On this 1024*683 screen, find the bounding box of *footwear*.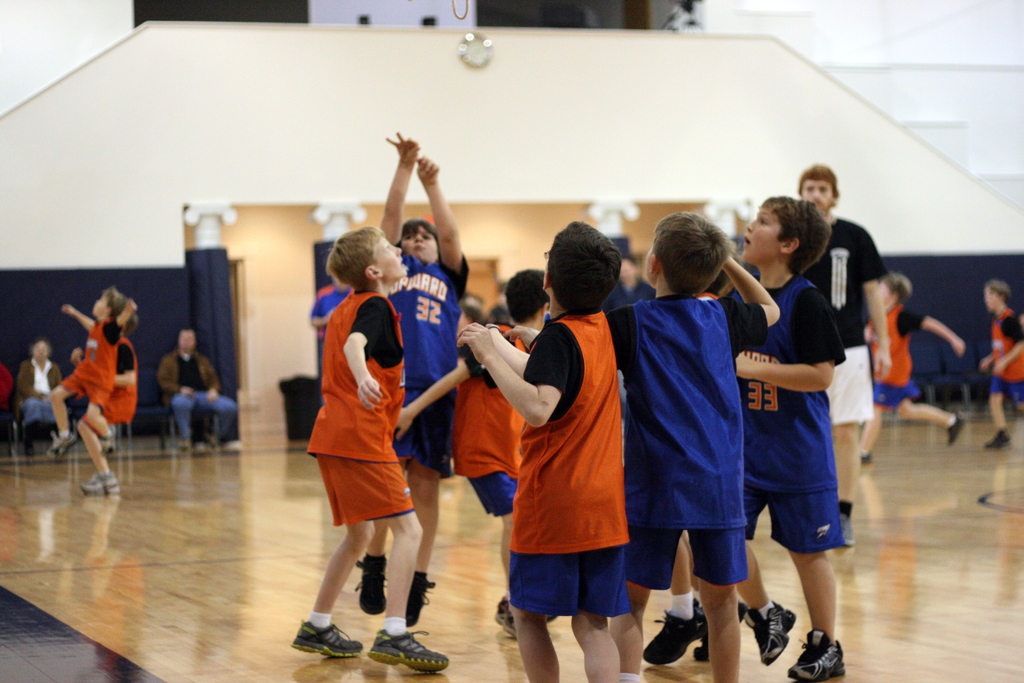
Bounding box: l=749, t=604, r=803, b=667.
